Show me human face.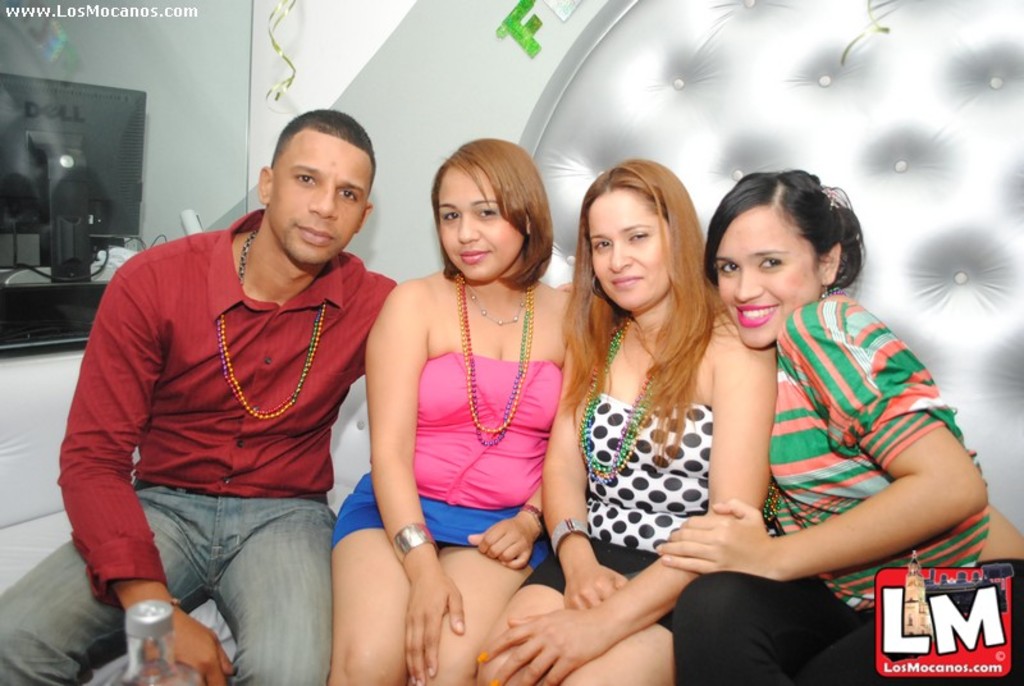
human face is here: Rect(438, 163, 526, 280).
